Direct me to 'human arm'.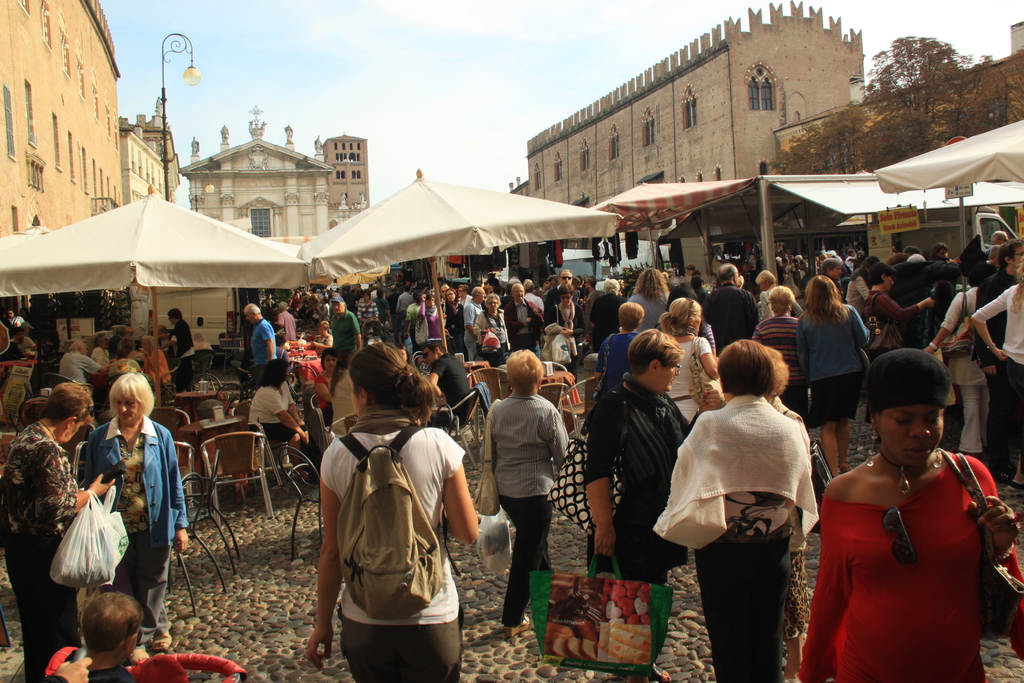
Direction: 344, 309, 362, 354.
